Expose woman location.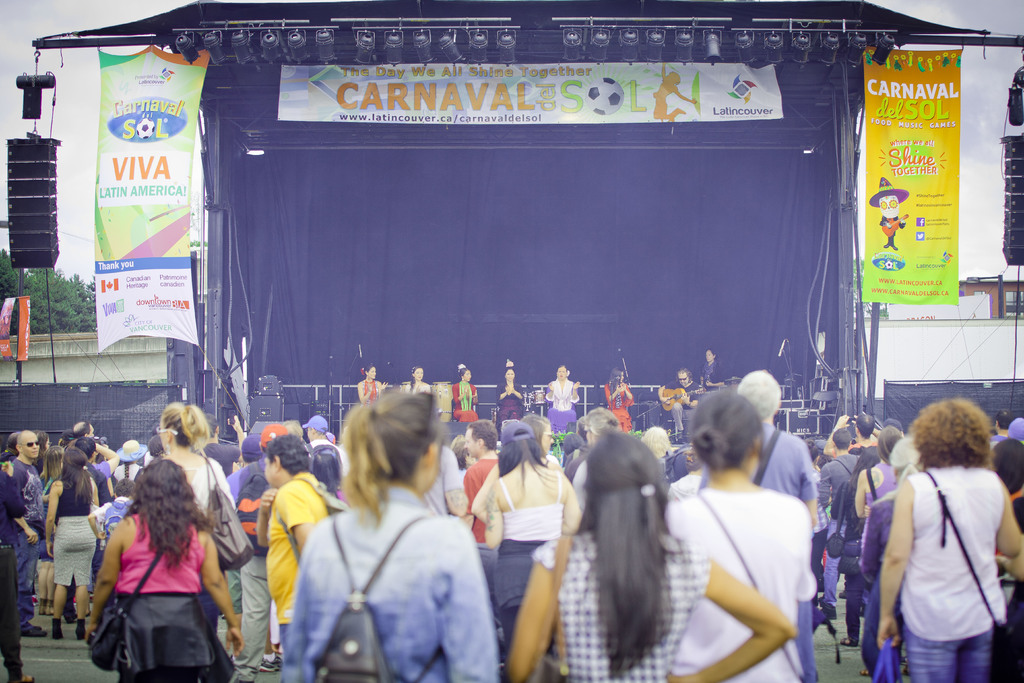
Exposed at box(665, 389, 817, 682).
